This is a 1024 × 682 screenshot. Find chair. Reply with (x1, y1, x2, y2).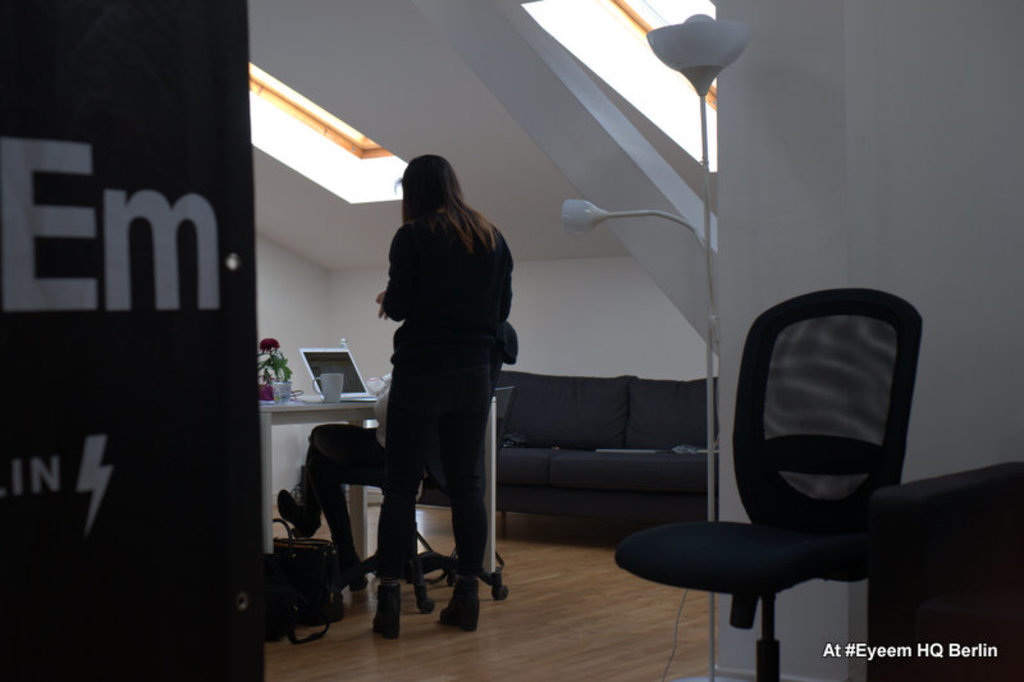
(869, 458, 1023, 681).
